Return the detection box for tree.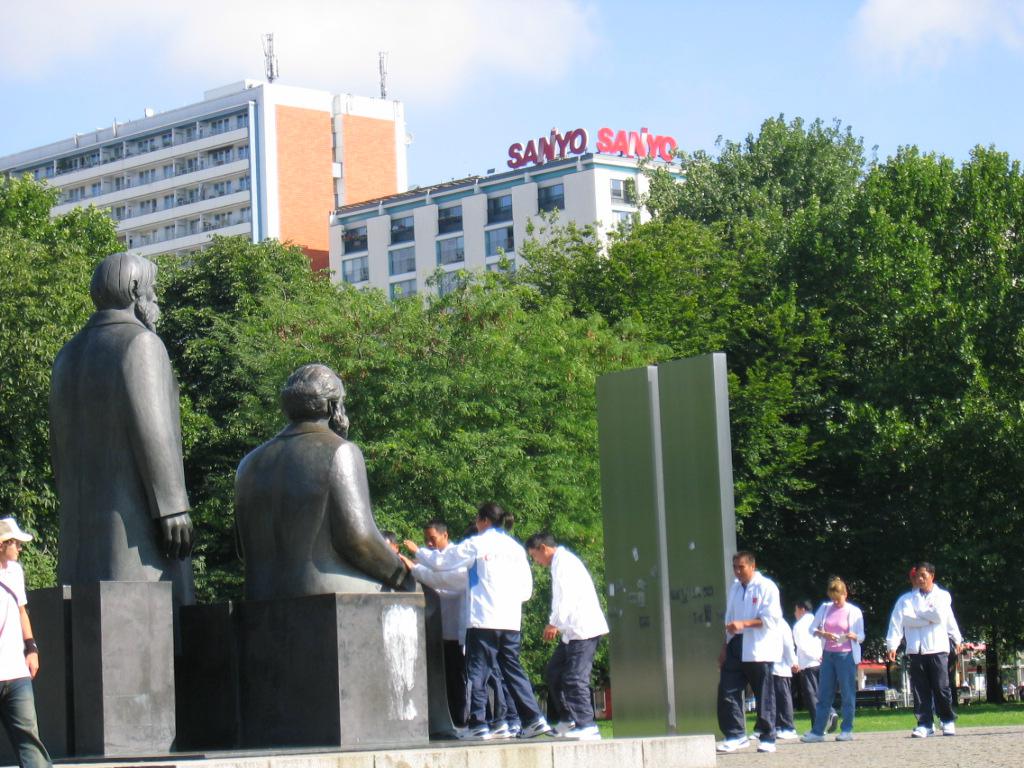
142, 213, 370, 606.
